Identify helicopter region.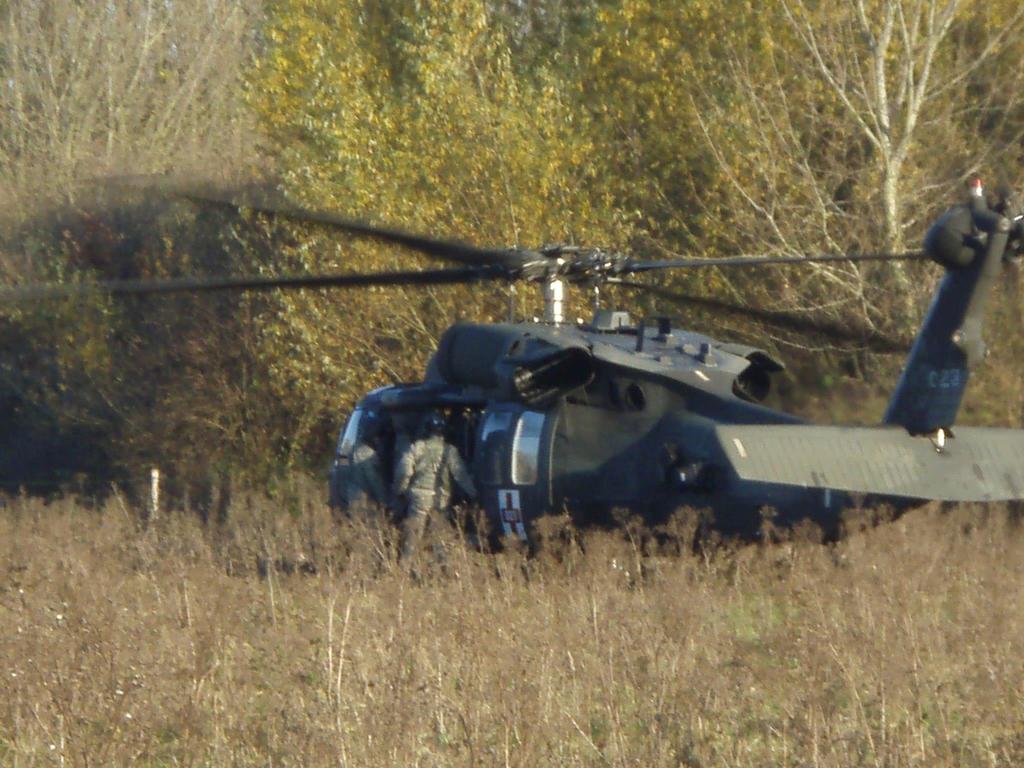
Region: crop(78, 143, 996, 547).
